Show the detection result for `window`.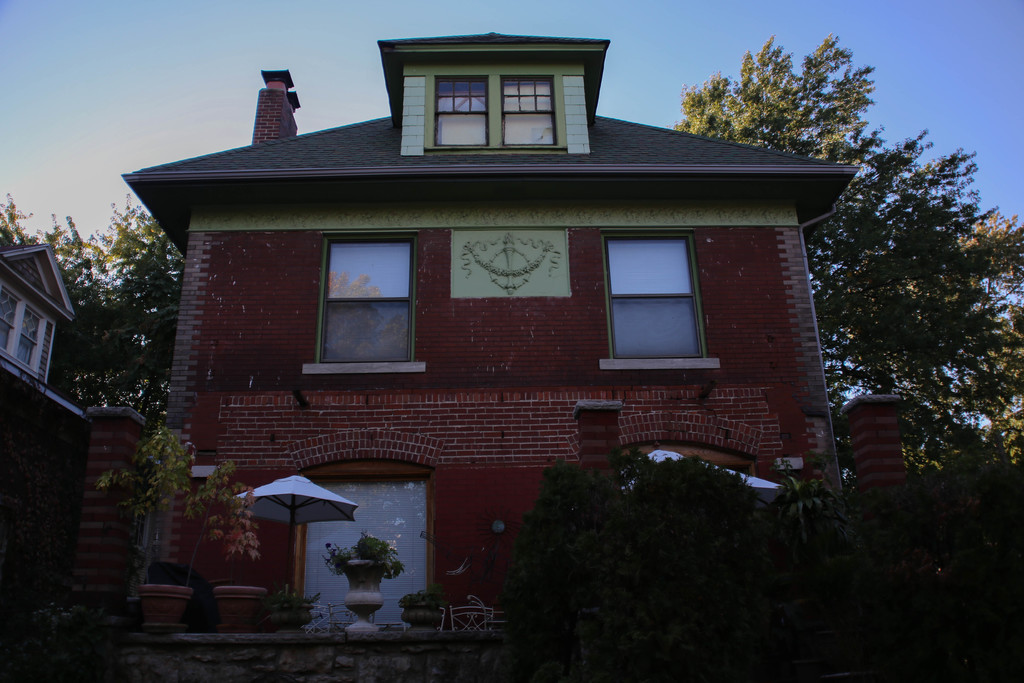
612,238,703,358.
